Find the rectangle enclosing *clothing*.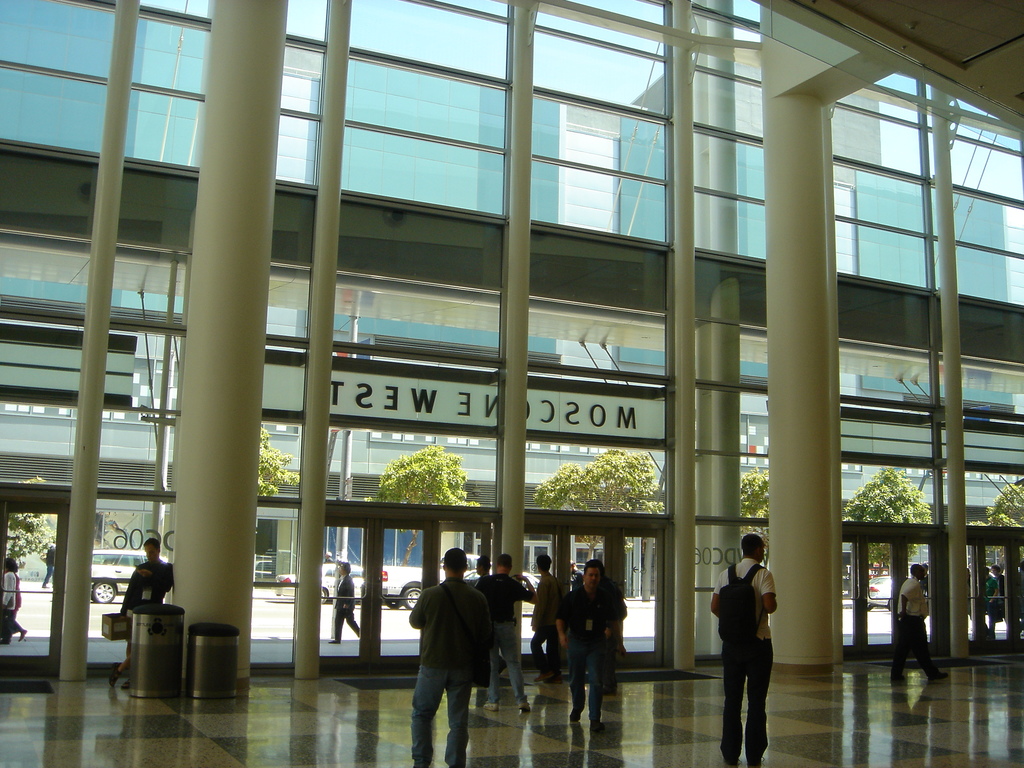
(406,579,493,767).
